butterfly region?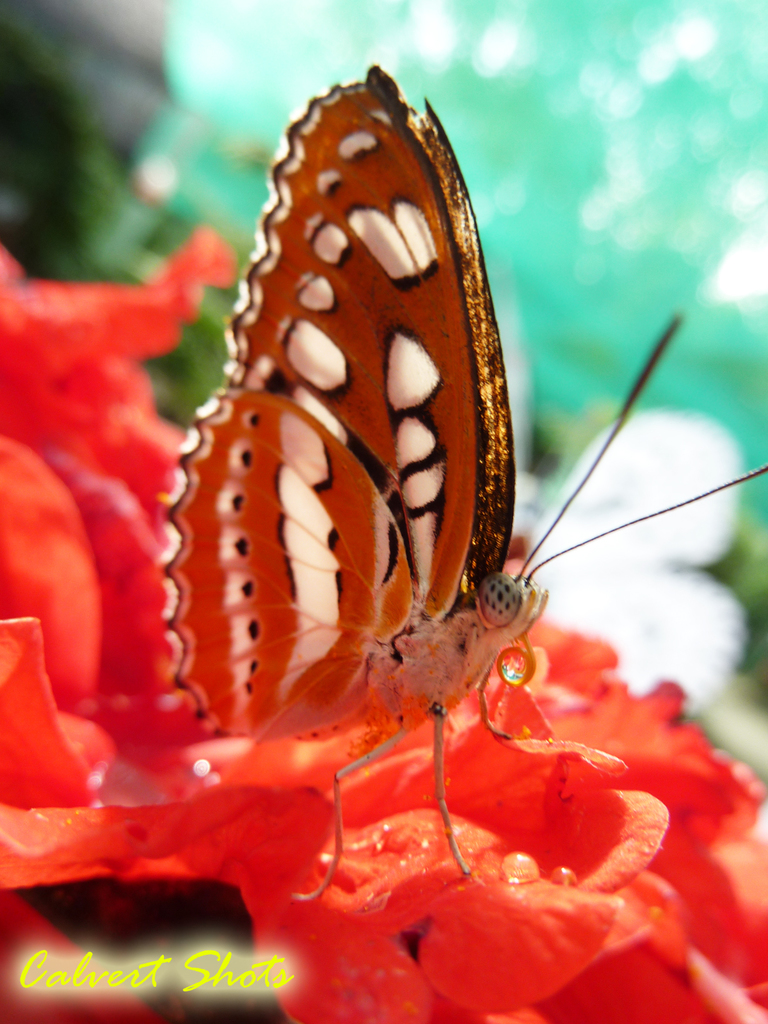
locate(83, 107, 719, 932)
